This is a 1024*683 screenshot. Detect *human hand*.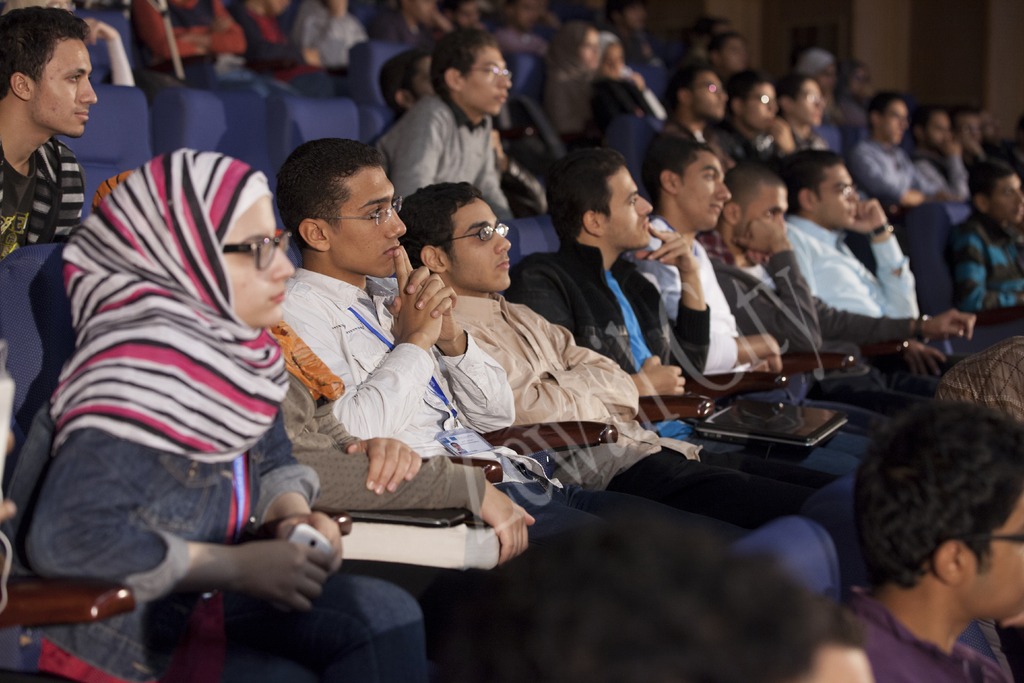
box(275, 511, 346, 574).
